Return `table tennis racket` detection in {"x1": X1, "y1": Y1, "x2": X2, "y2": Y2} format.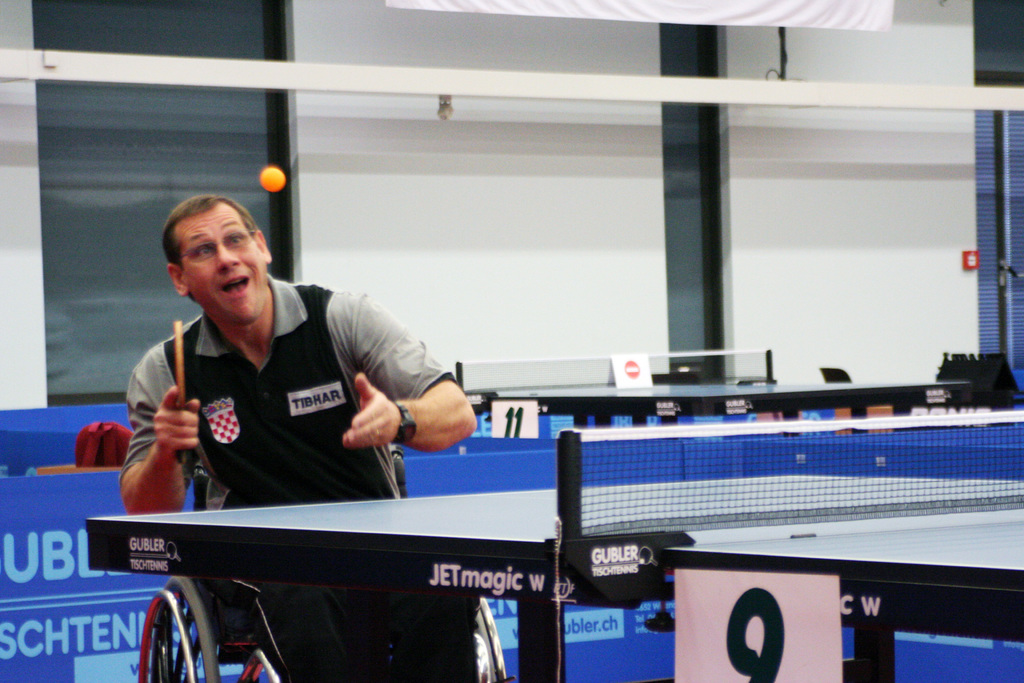
{"x1": 173, "y1": 320, "x2": 190, "y2": 412}.
